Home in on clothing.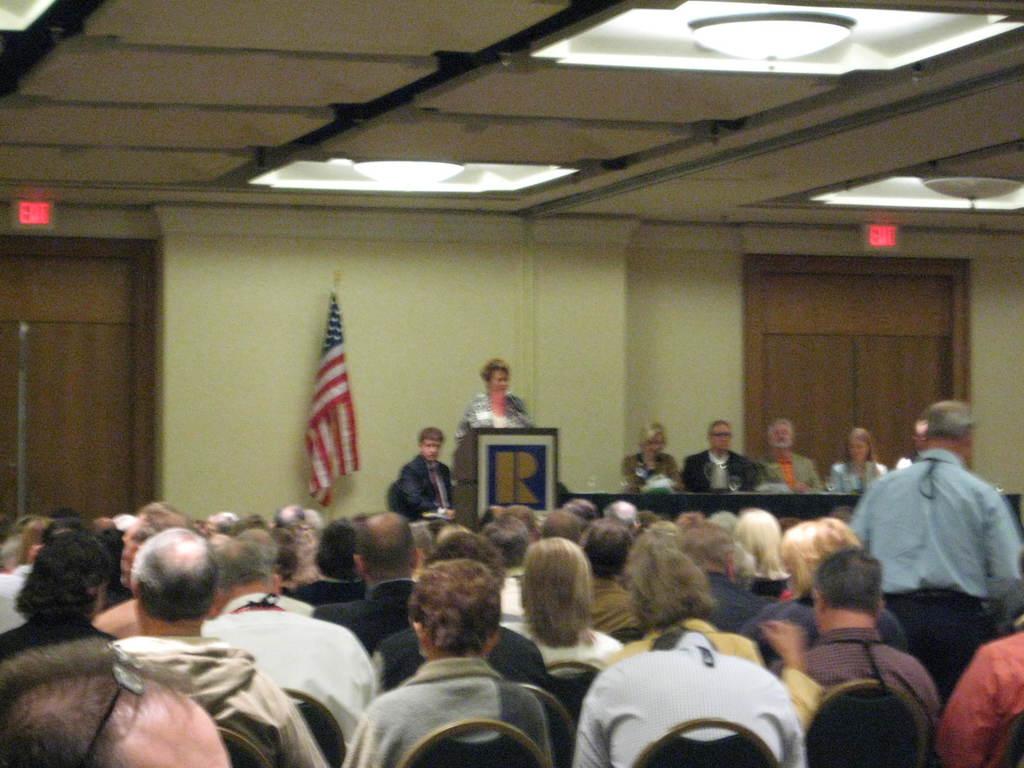
Homed in at <bbox>0, 610, 112, 659</bbox>.
